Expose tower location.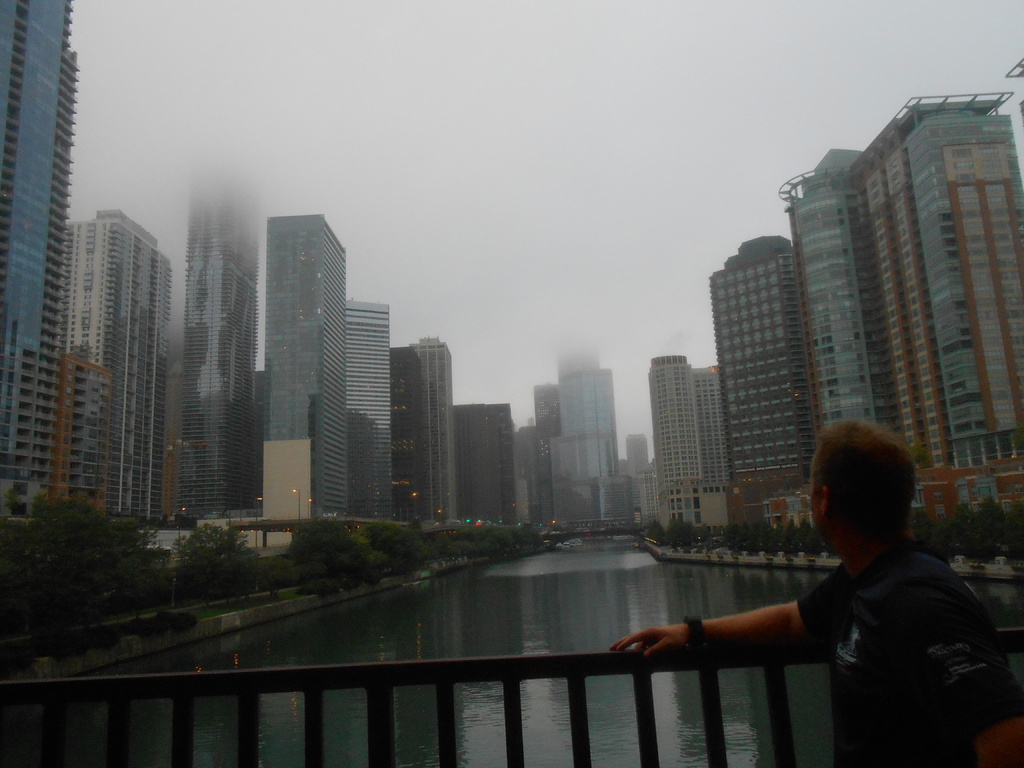
Exposed at x1=401 y1=340 x2=462 y2=525.
